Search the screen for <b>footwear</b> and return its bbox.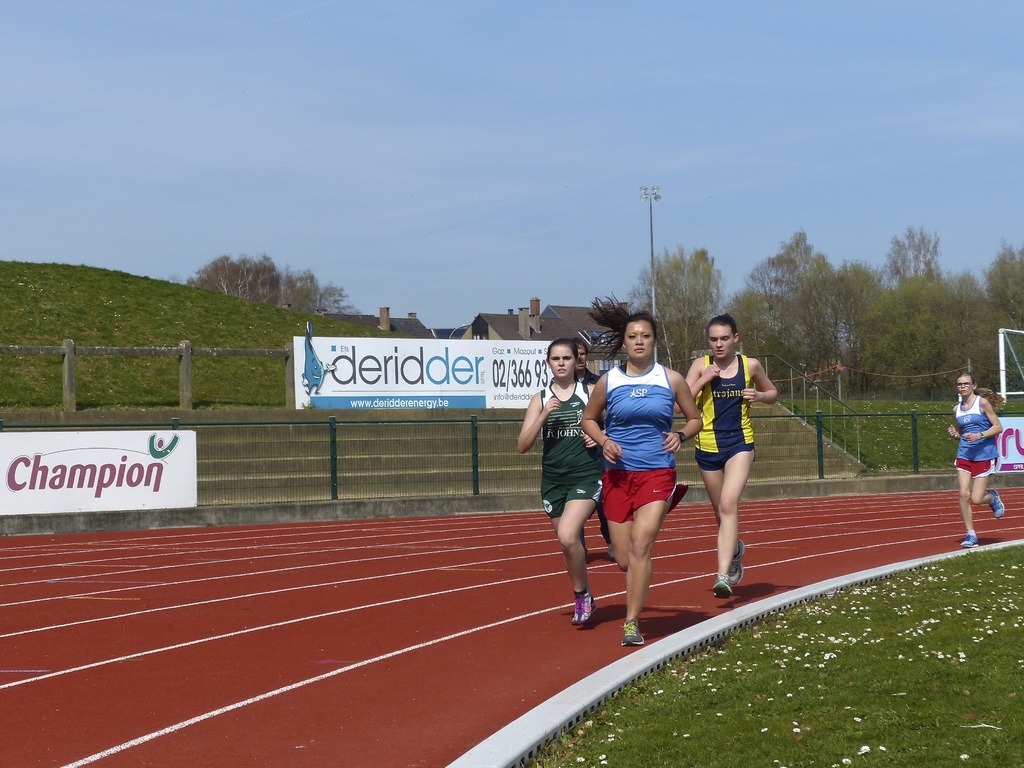
Found: rect(576, 592, 595, 621).
